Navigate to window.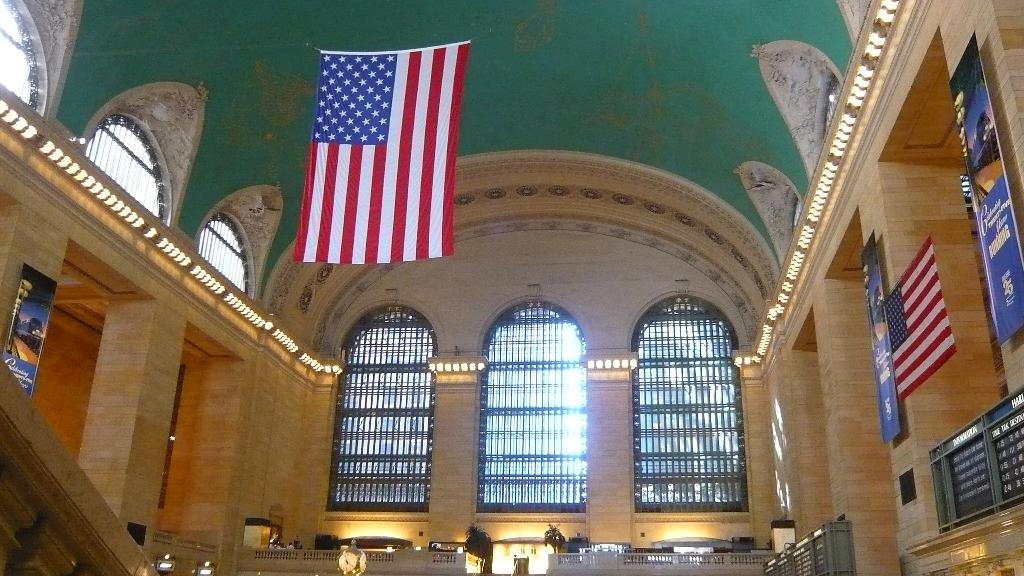
Navigation target: detection(824, 77, 845, 133).
